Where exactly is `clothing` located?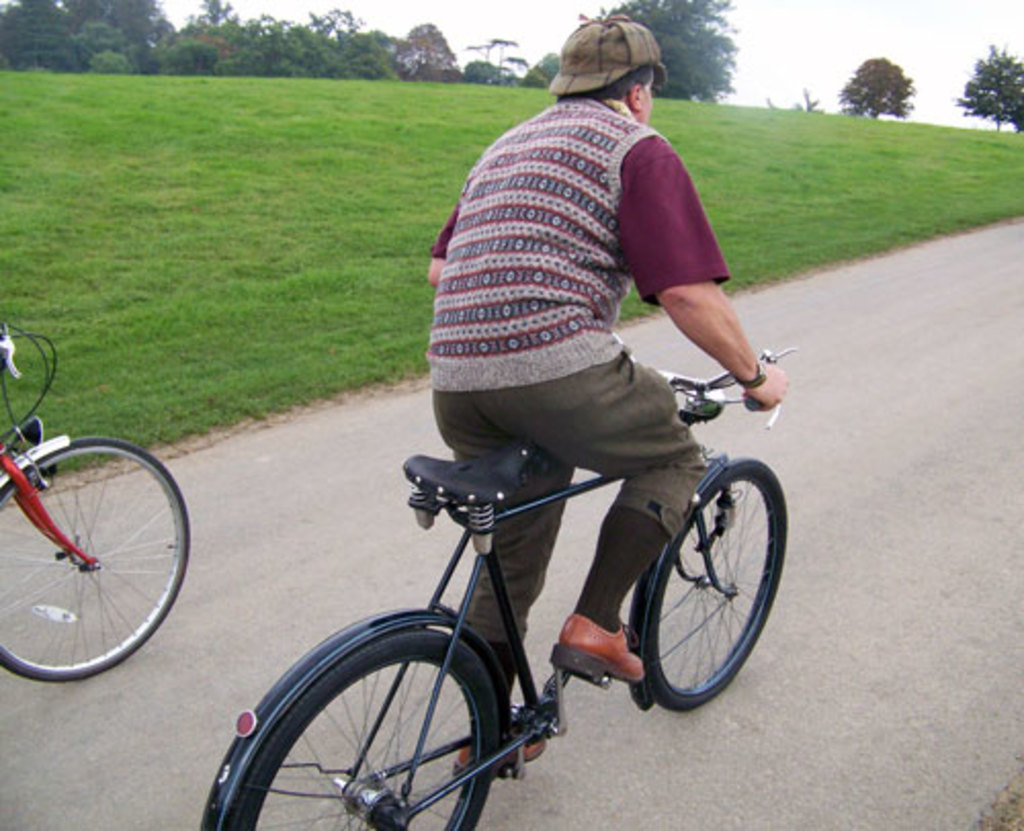
Its bounding box is bbox=(444, 27, 717, 452).
